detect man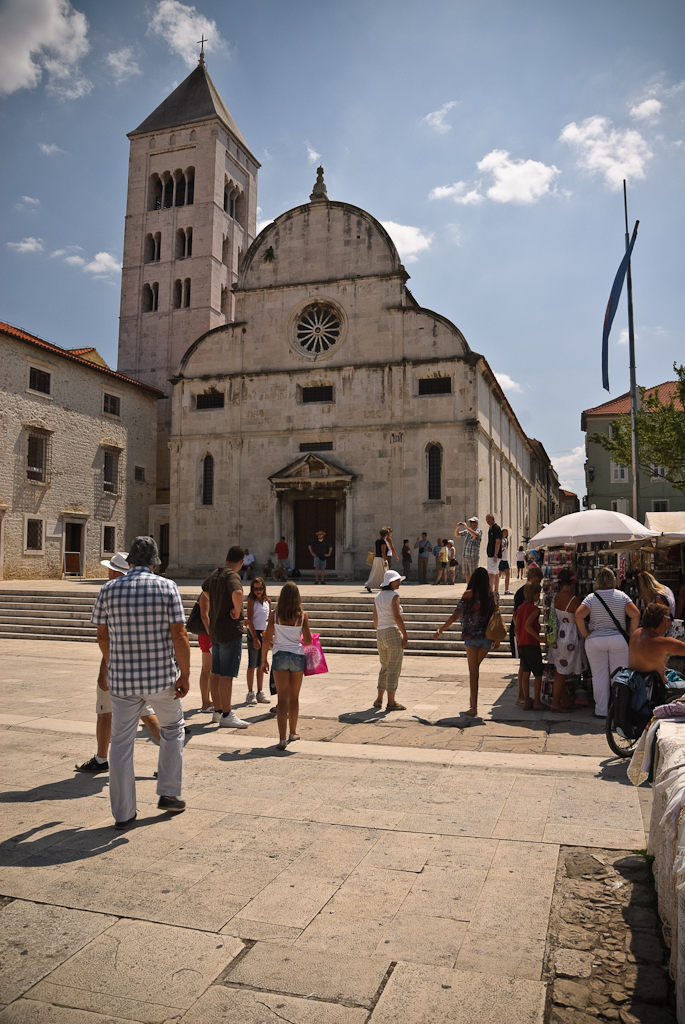
452/510/483/580
